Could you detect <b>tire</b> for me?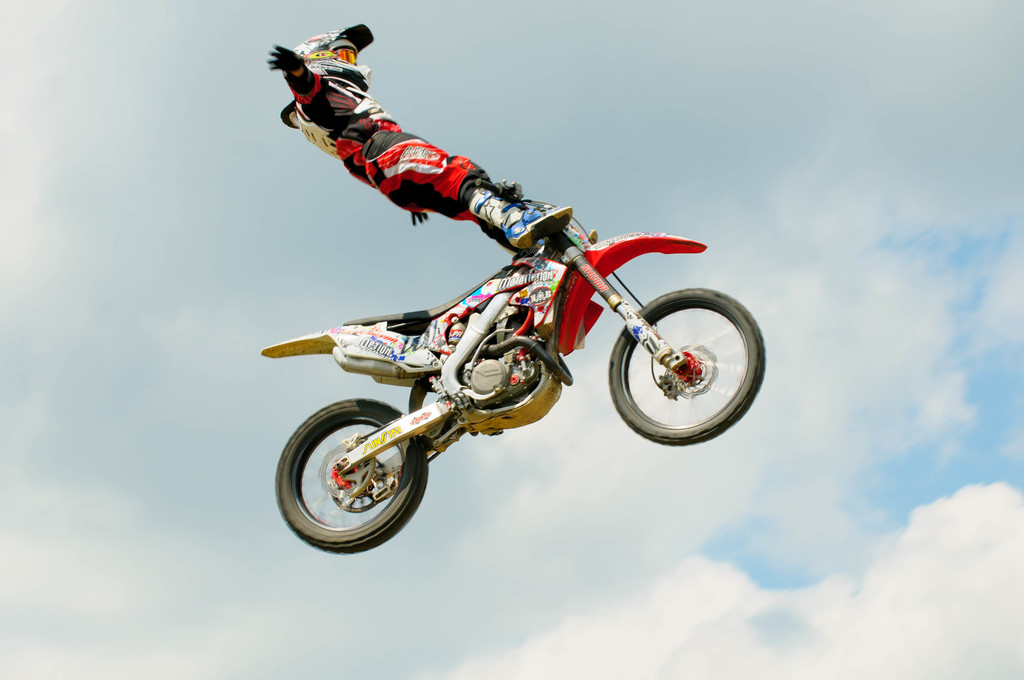
Detection result: (269, 395, 444, 556).
